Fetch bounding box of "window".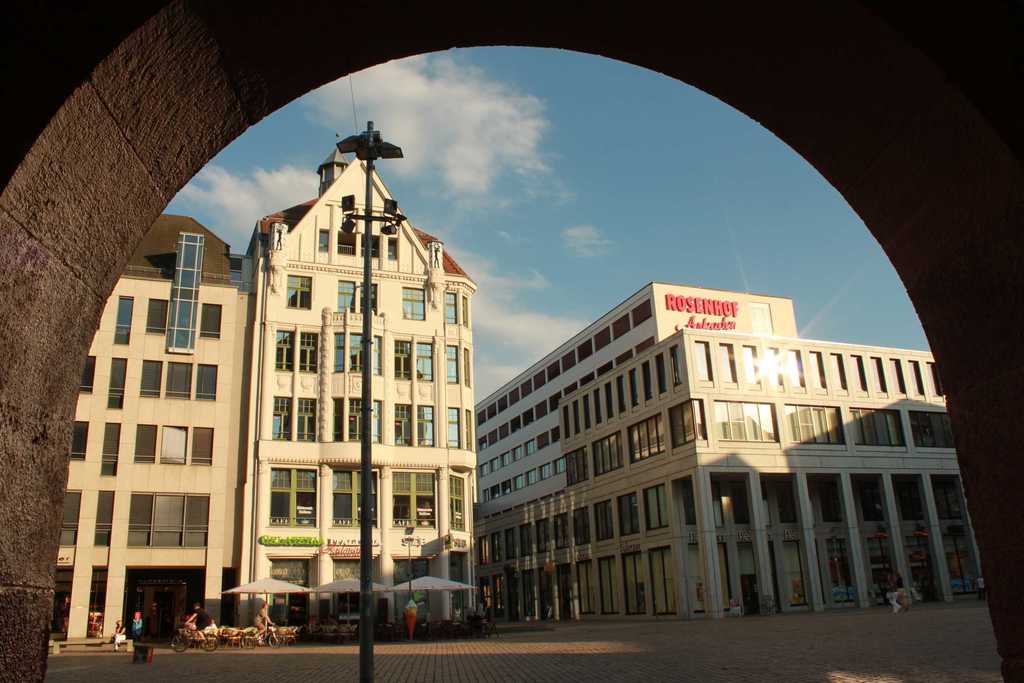
Bbox: bbox(402, 285, 427, 320).
